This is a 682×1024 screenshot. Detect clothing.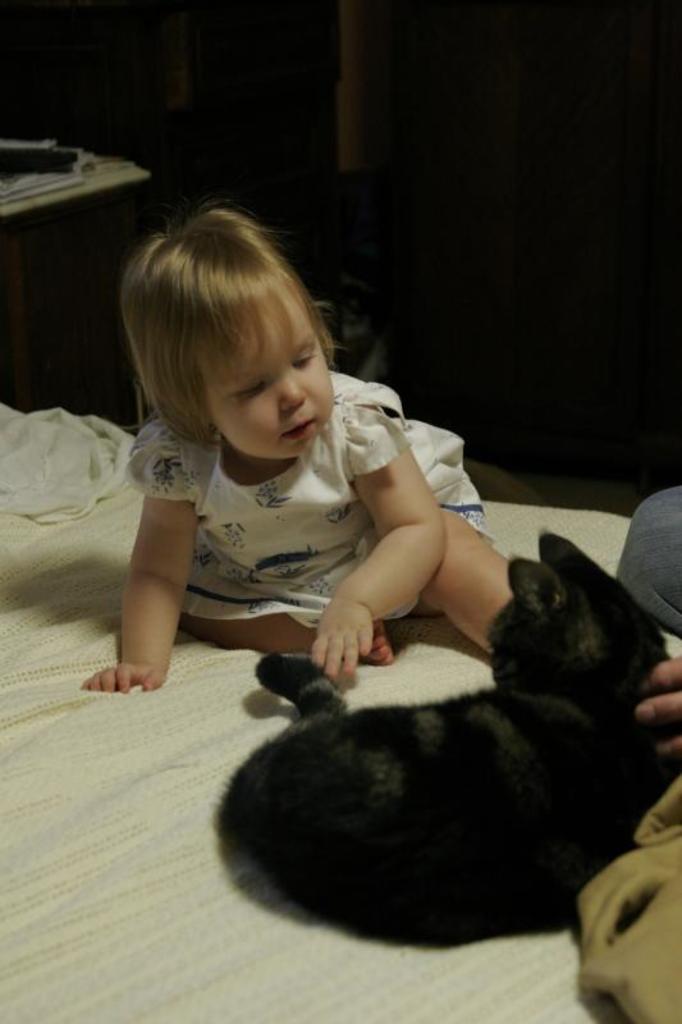
(97, 334, 493, 686).
